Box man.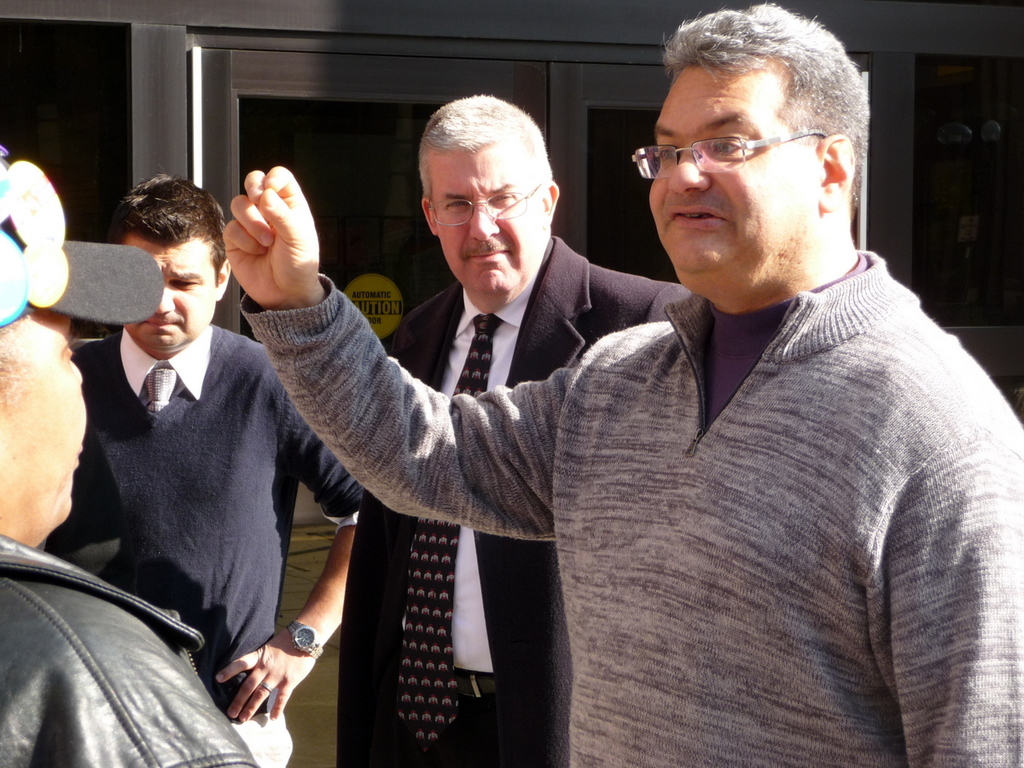
[x1=216, y1=0, x2=1023, y2=767].
